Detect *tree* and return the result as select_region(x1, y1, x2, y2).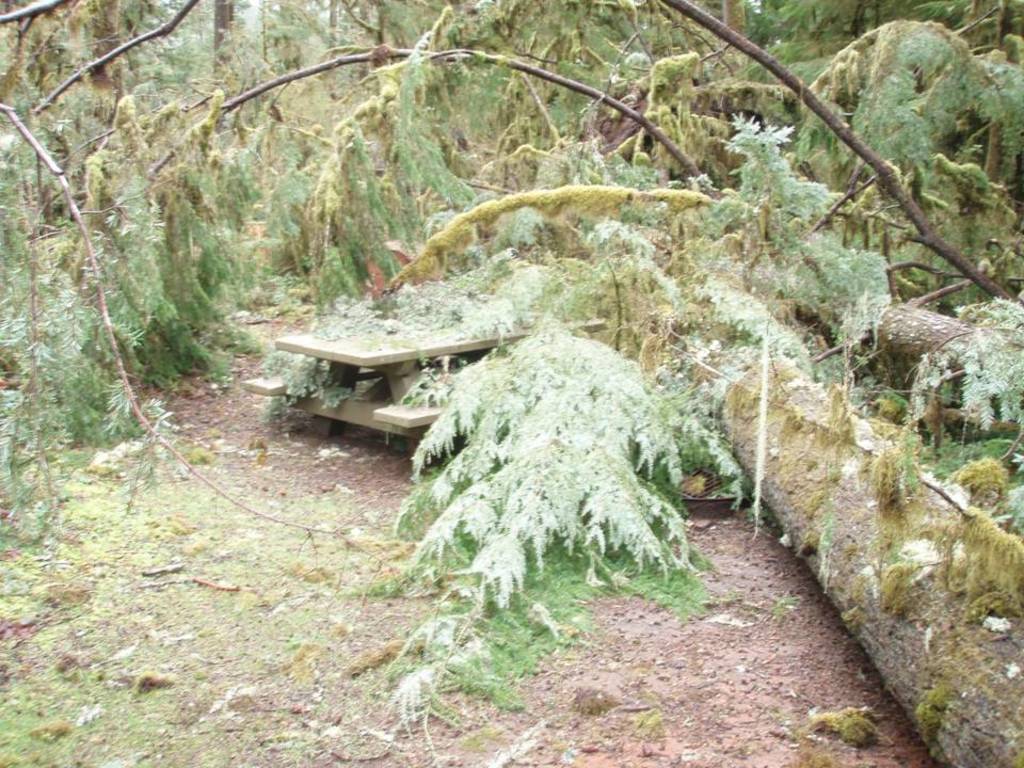
select_region(0, 0, 1020, 767).
